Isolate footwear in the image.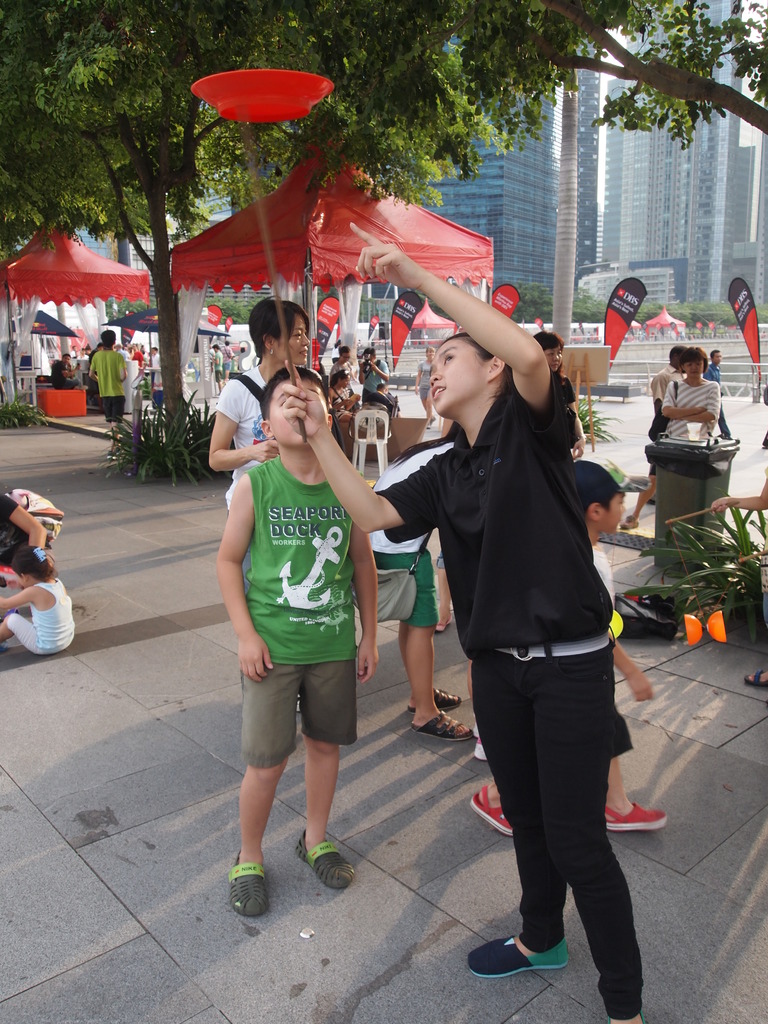
Isolated region: bbox=[293, 832, 360, 888].
